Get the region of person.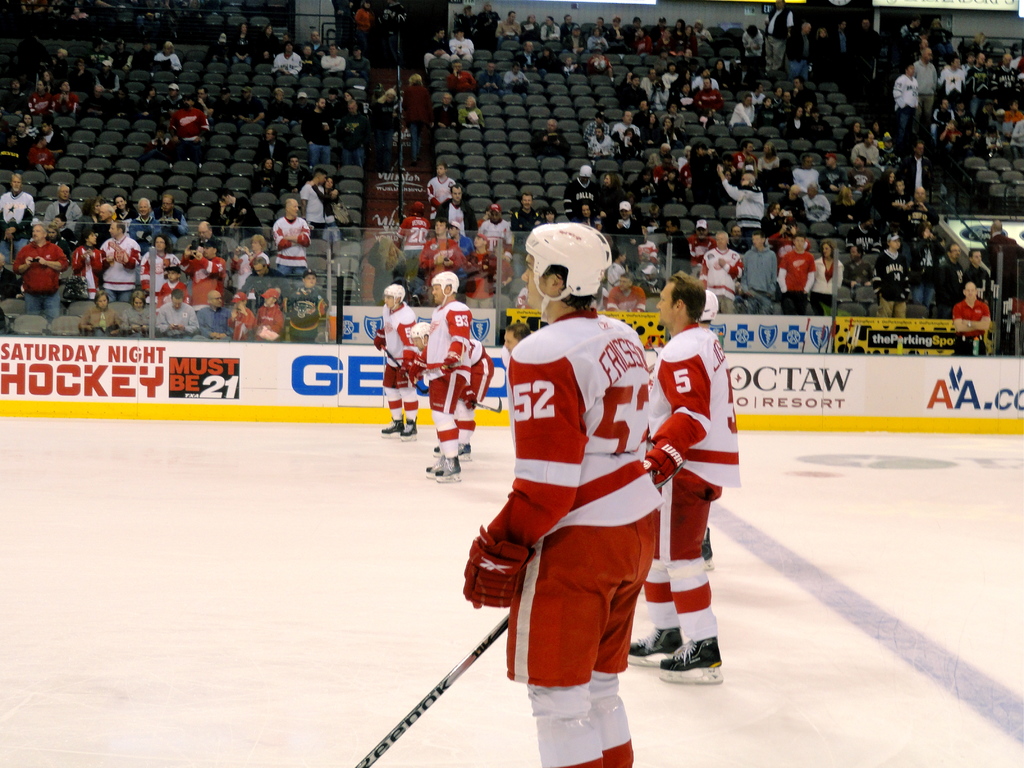
351, 0, 376, 42.
